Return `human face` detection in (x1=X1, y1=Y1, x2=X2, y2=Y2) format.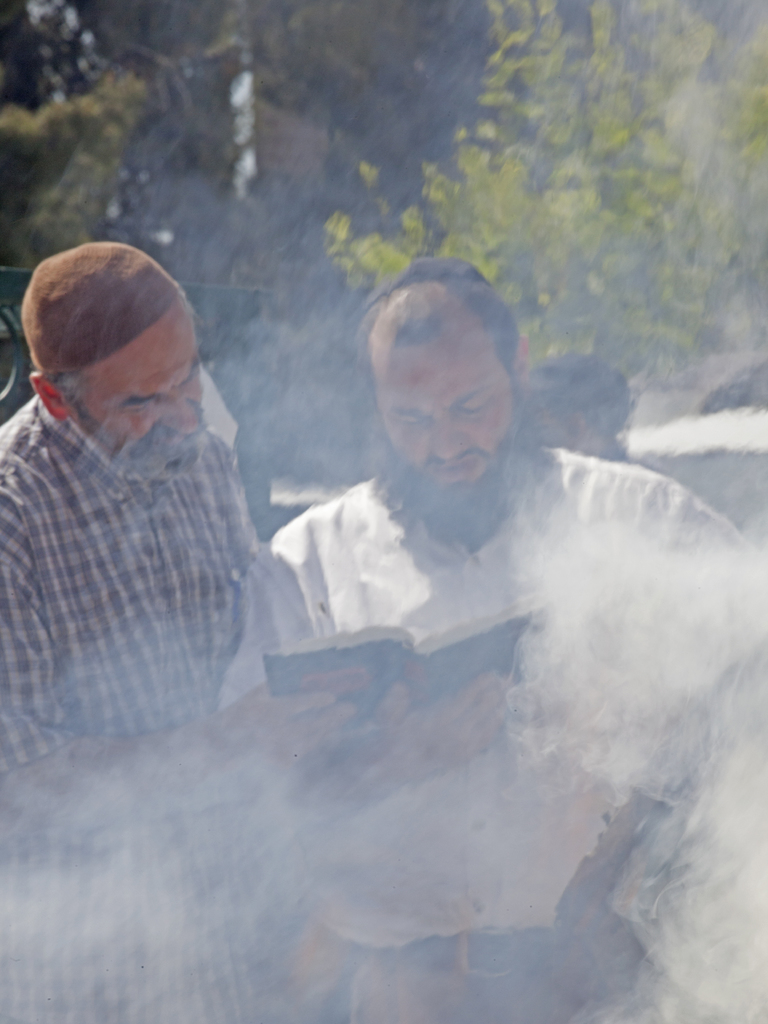
(x1=44, y1=285, x2=210, y2=484).
